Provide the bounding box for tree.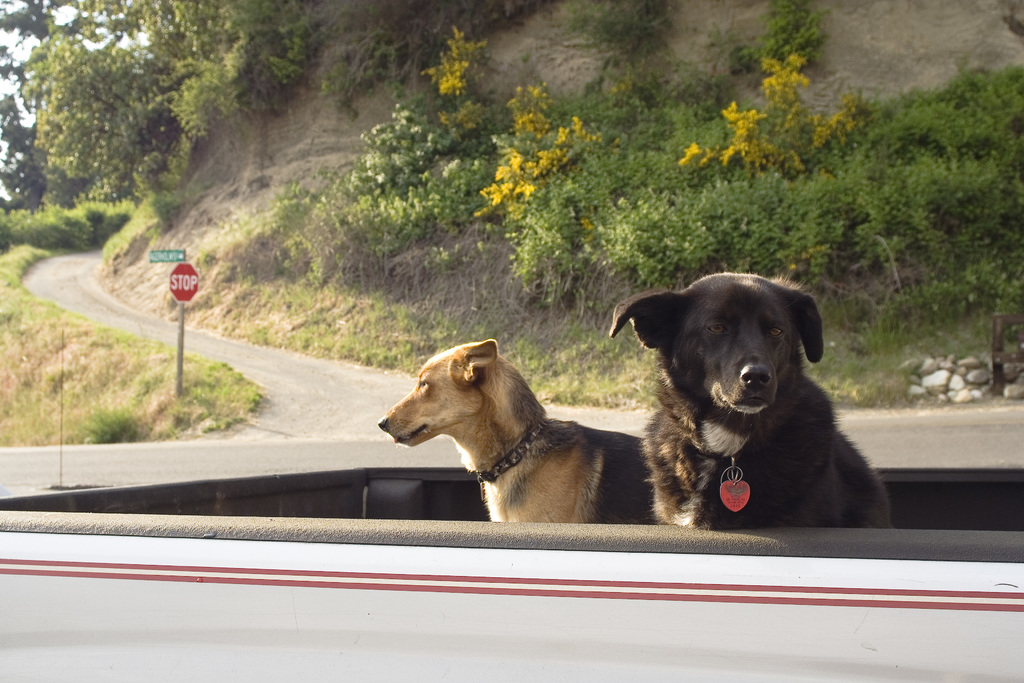
region(17, 0, 278, 206).
